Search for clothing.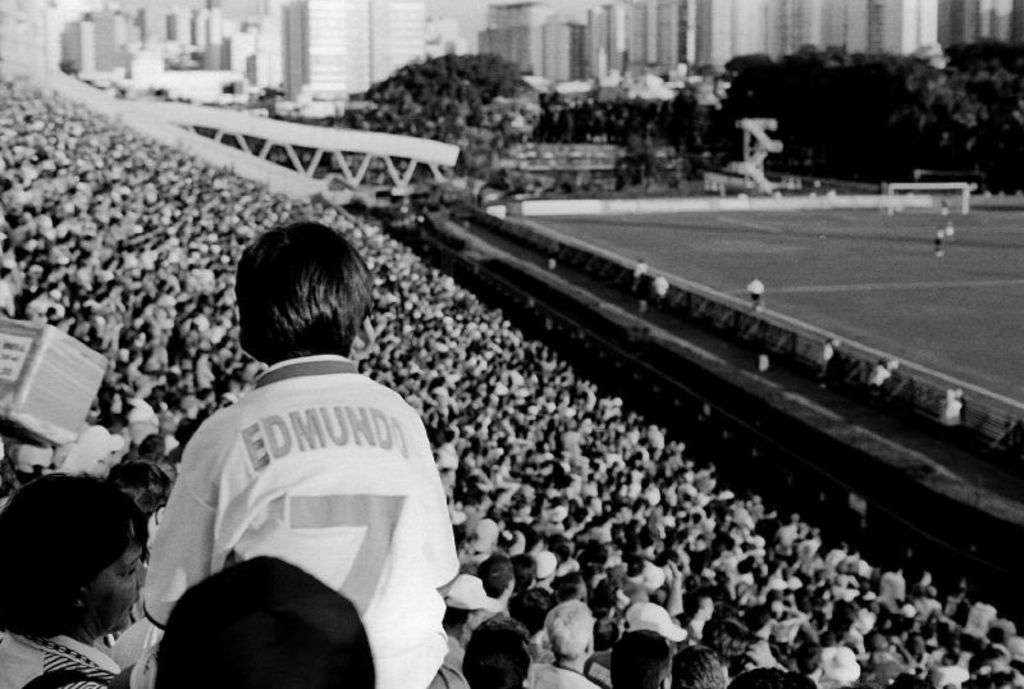
Found at pyautogui.locateOnScreen(137, 311, 465, 676).
